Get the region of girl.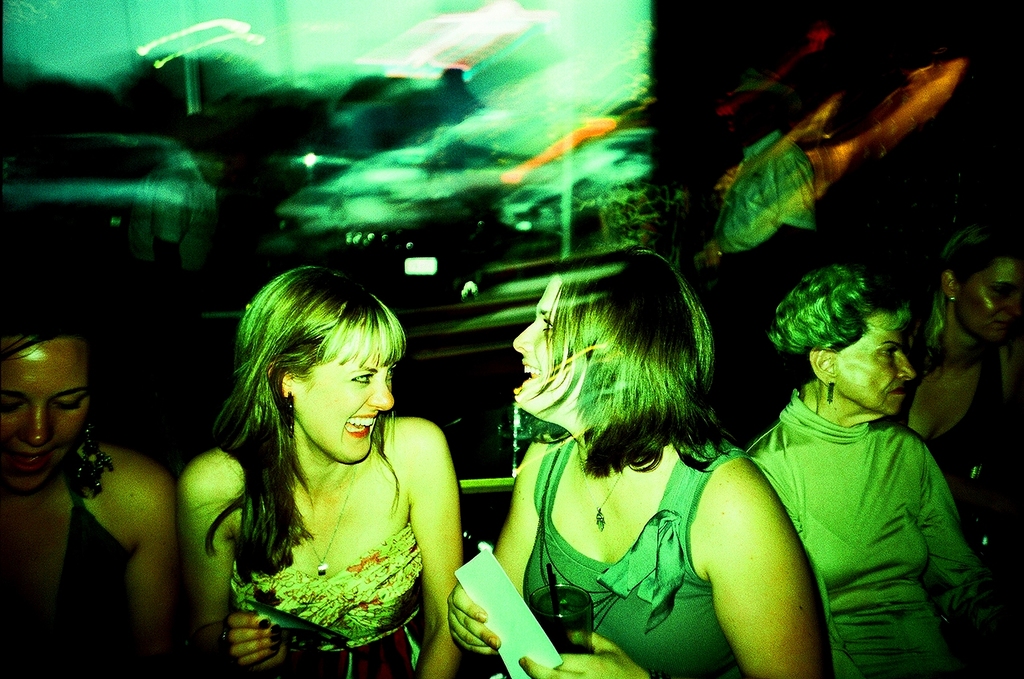
pyautogui.locateOnScreen(478, 257, 829, 678).
